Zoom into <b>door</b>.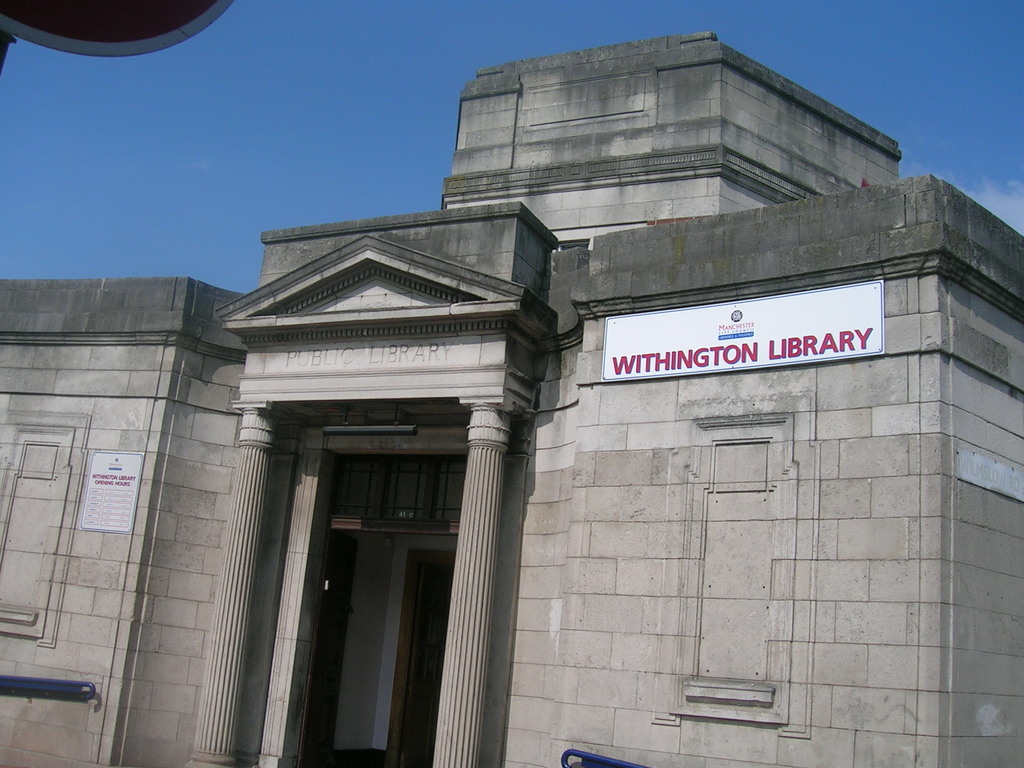
Zoom target: bbox(397, 564, 450, 767).
